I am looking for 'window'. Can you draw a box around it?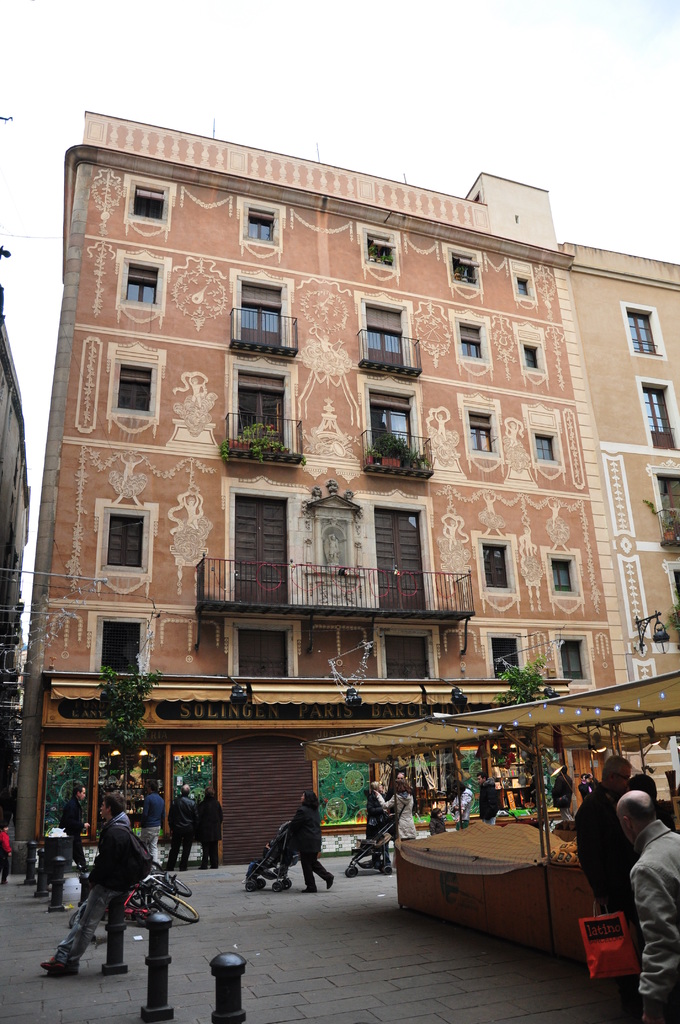
Sure, the bounding box is crop(241, 202, 280, 245).
